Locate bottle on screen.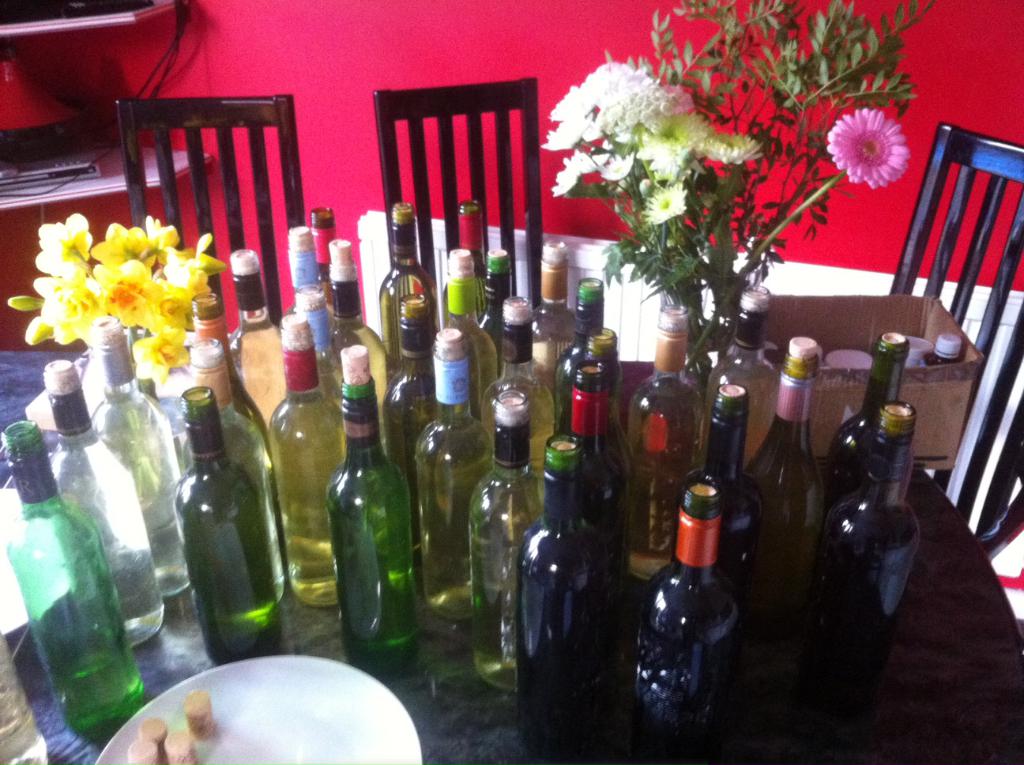
On screen at bbox=(819, 396, 920, 648).
